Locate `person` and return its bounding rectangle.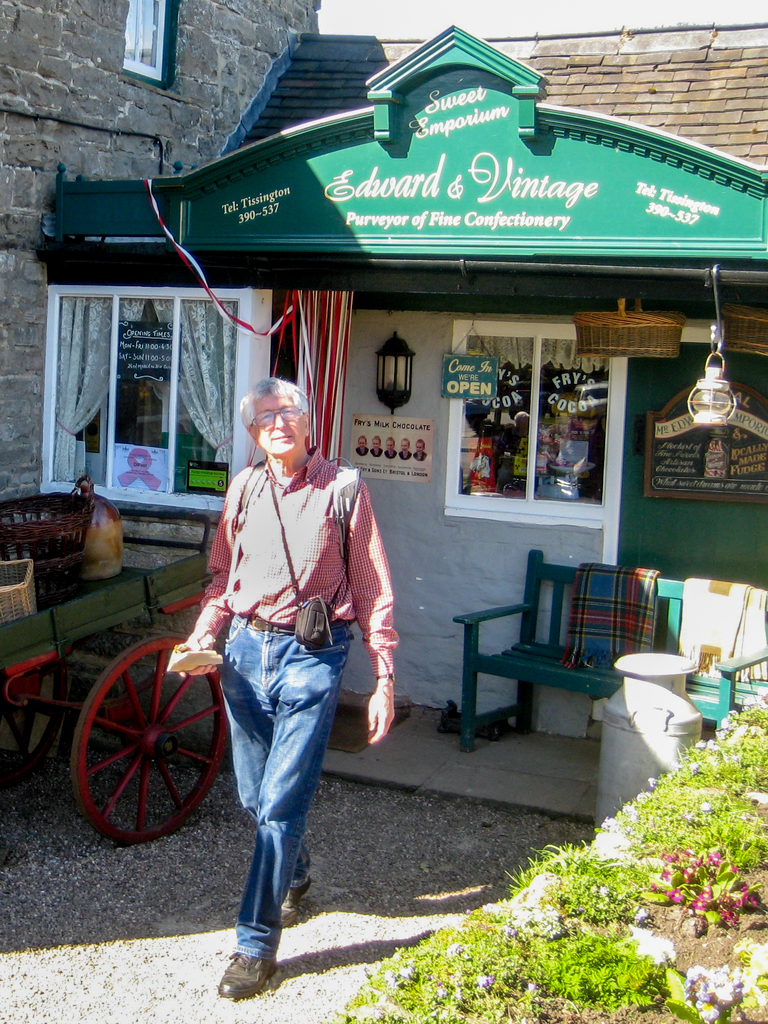
<region>157, 356, 380, 960</region>.
